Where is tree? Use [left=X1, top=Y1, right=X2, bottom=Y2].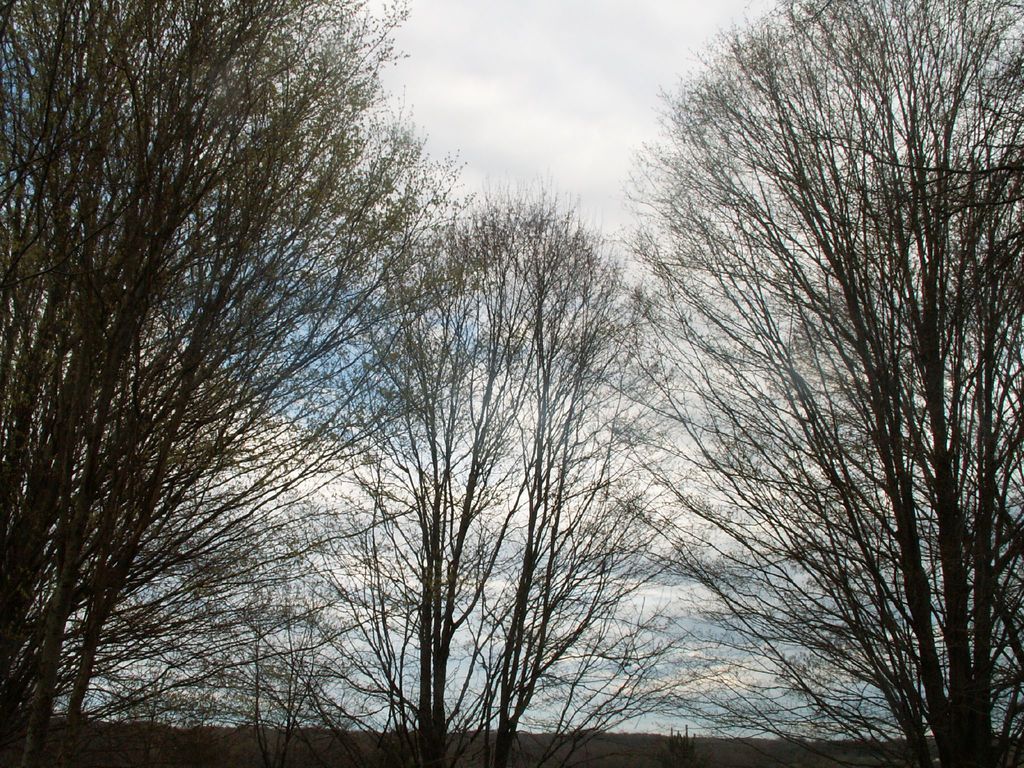
[left=624, top=6, right=1006, bottom=752].
